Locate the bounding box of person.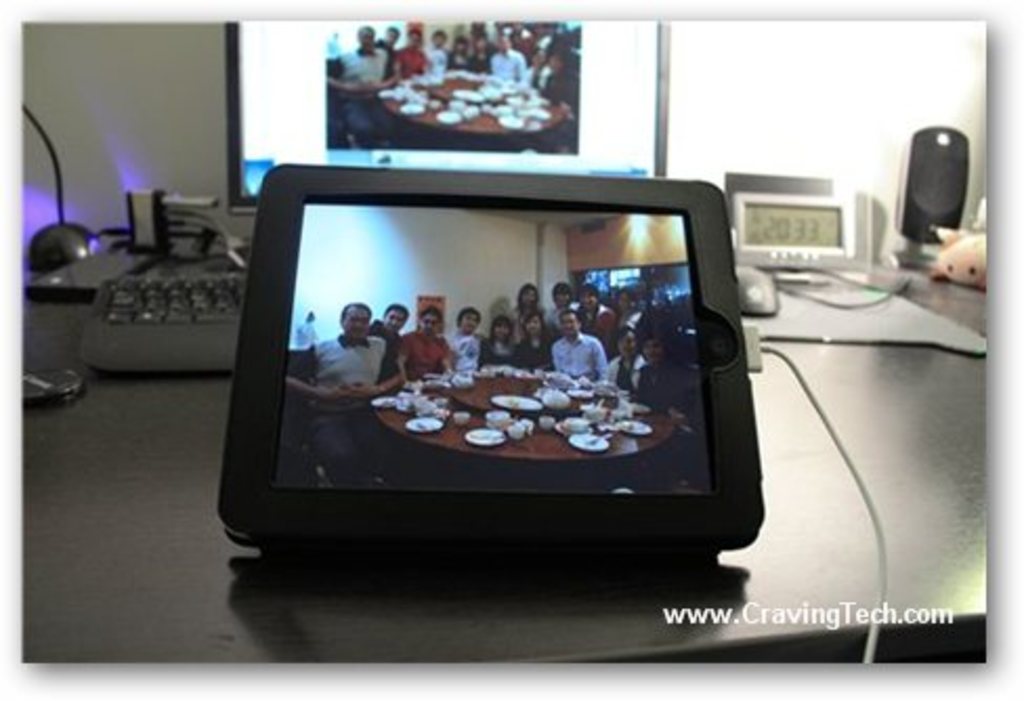
Bounding box: {"left": 606, "top": 321, "right": 646, "bottom": 401}.
